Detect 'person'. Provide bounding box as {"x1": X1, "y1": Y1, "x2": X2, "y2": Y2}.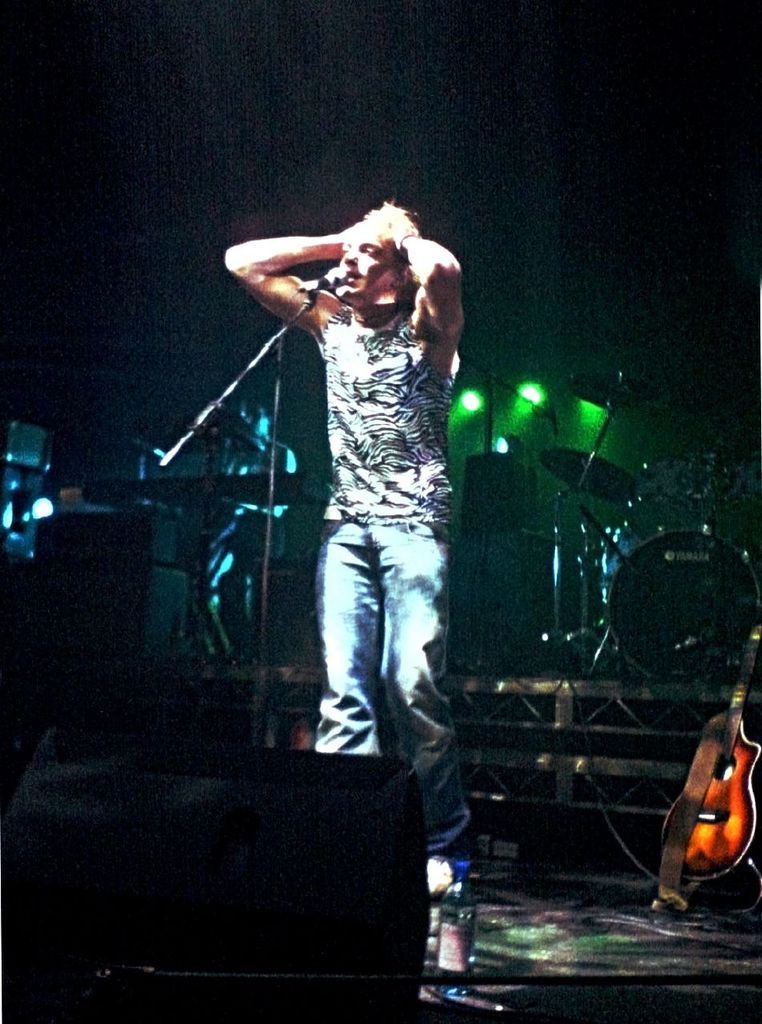
{"x1": 225, "y1": 202, "x2": 464, "y2": 968}.
